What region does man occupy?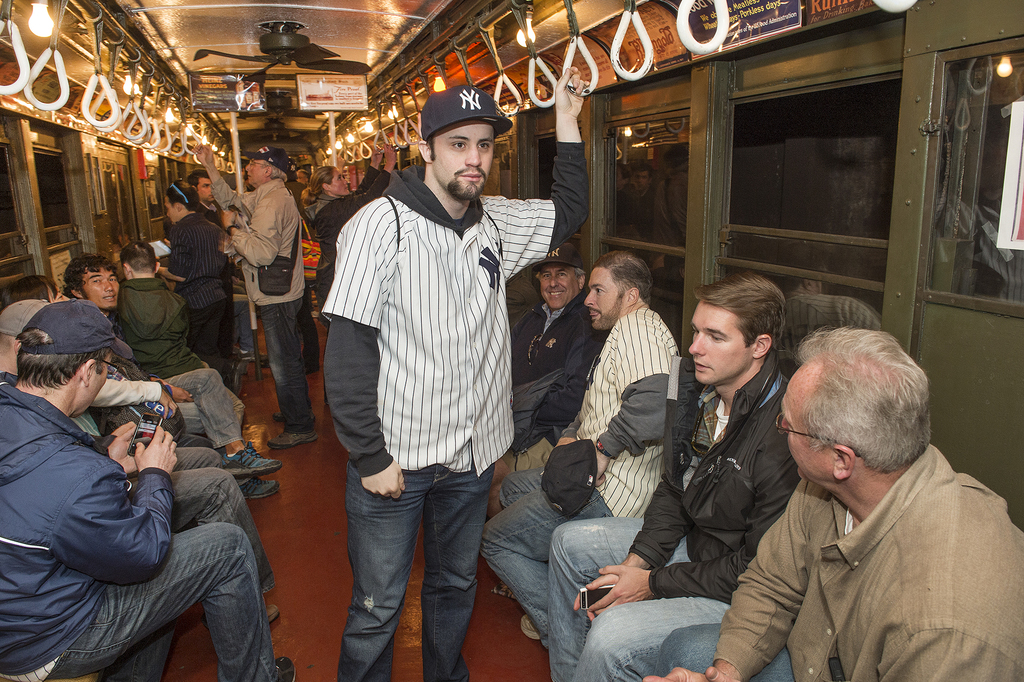
select_region(151, 168, 243, 399).
